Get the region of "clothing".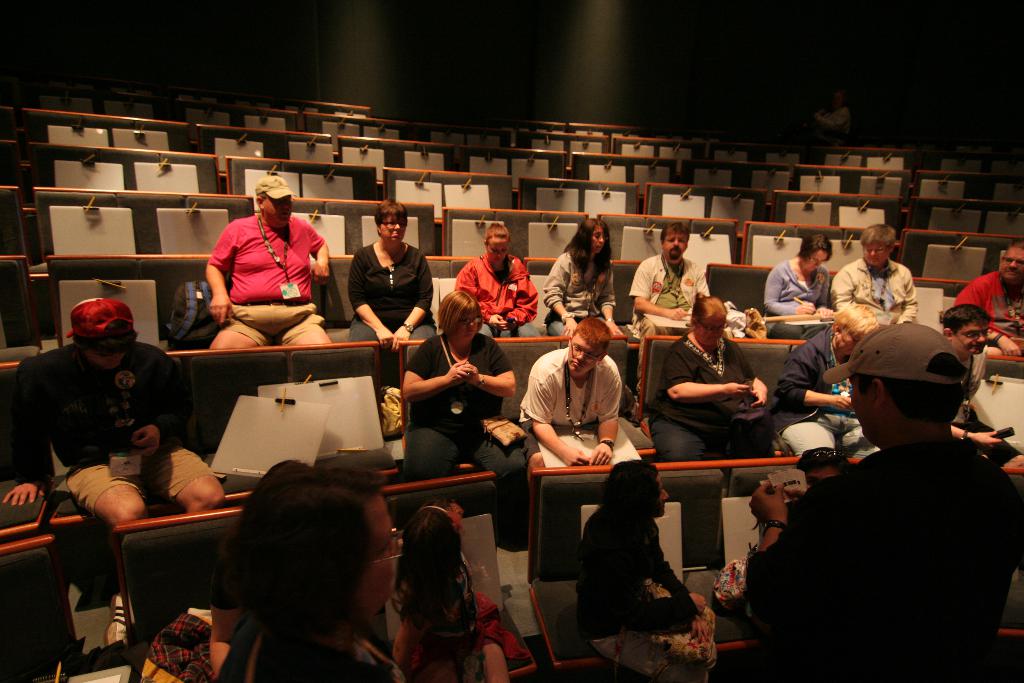
box=[645, 338, 783, 471].
